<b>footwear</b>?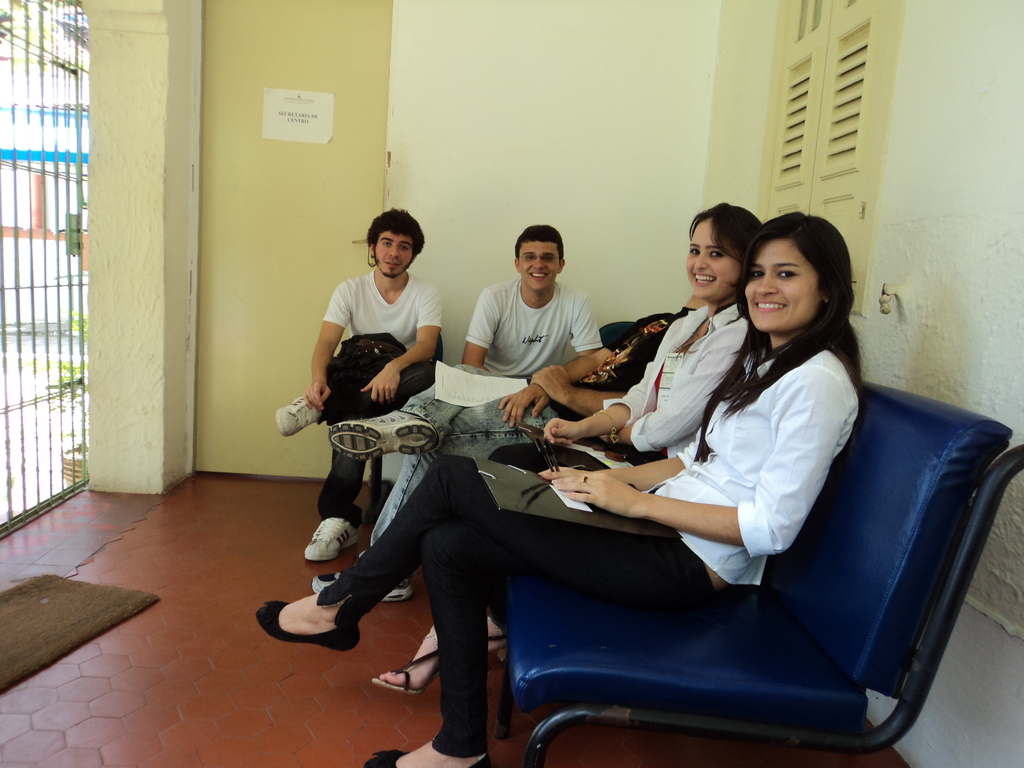
<bbox>259, 598, 358, 653</bbox>
